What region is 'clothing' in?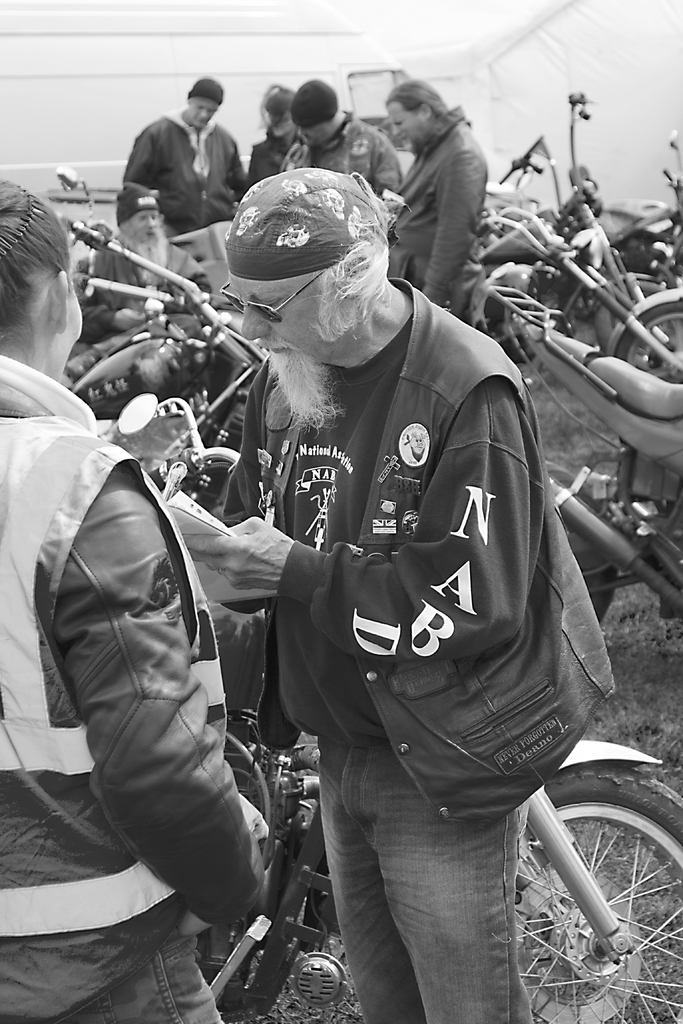
[left=286, top=115, right=402, bottom=197].
